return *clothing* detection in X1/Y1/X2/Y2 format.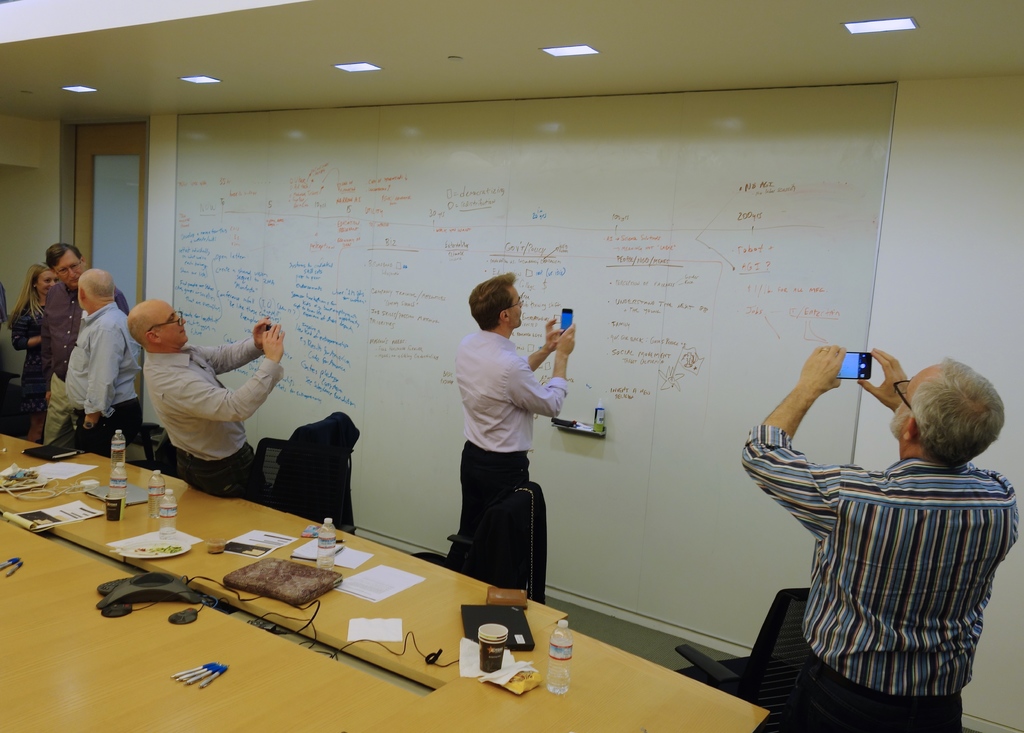
131/331/268/502.
